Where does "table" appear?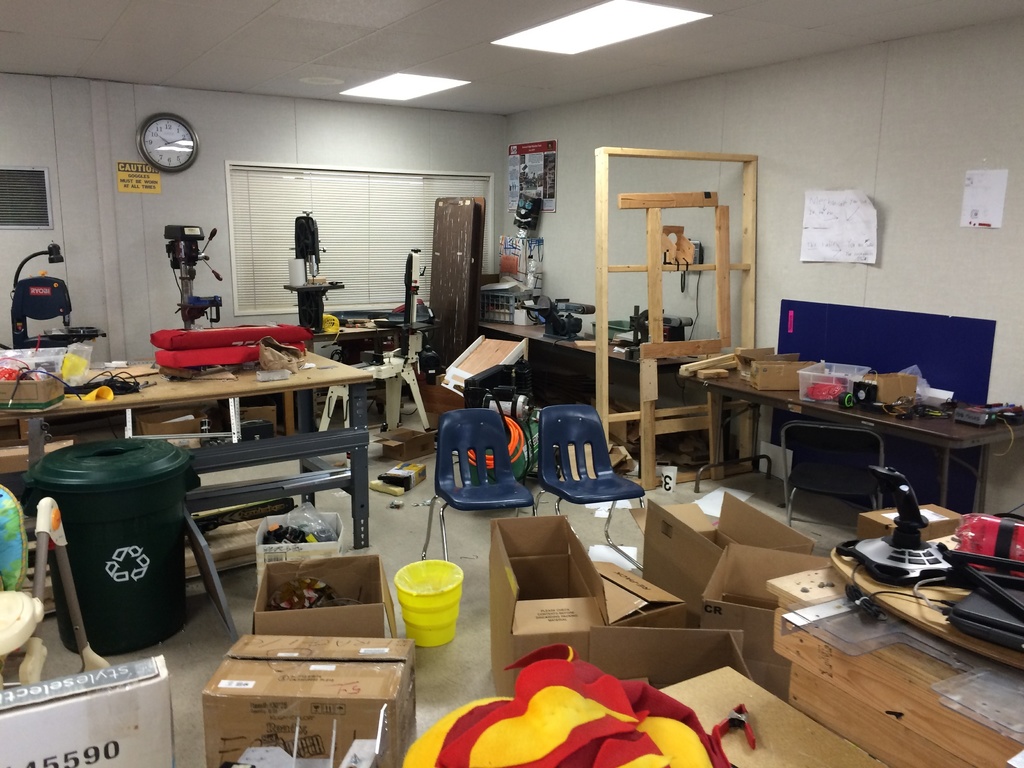
Appears at 43:340:390:453.
